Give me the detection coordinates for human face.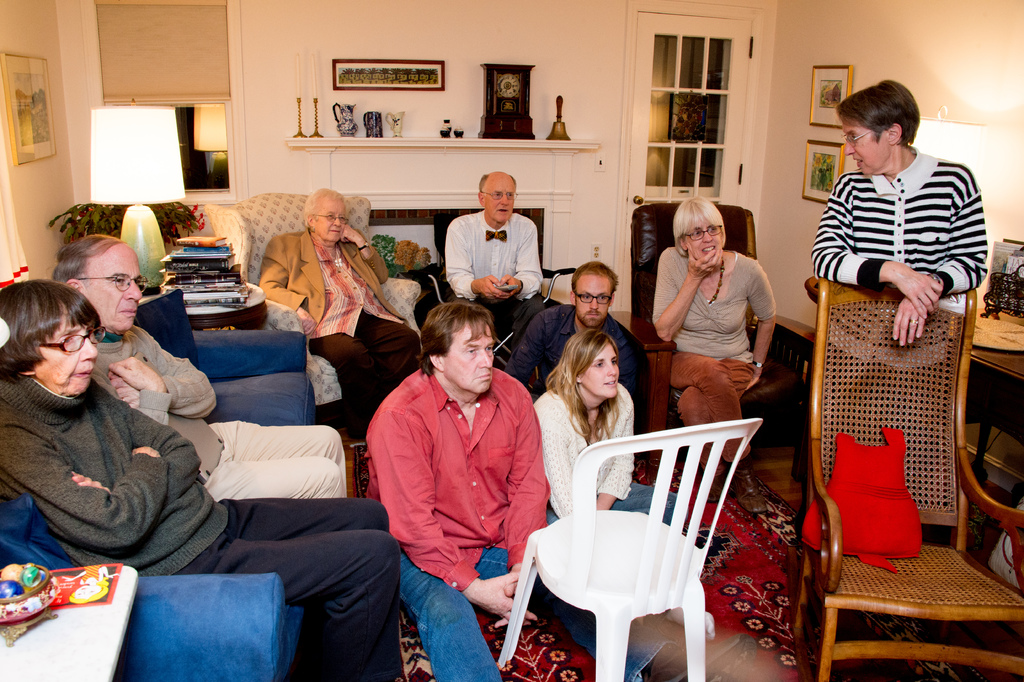
(576,274,614,319).
